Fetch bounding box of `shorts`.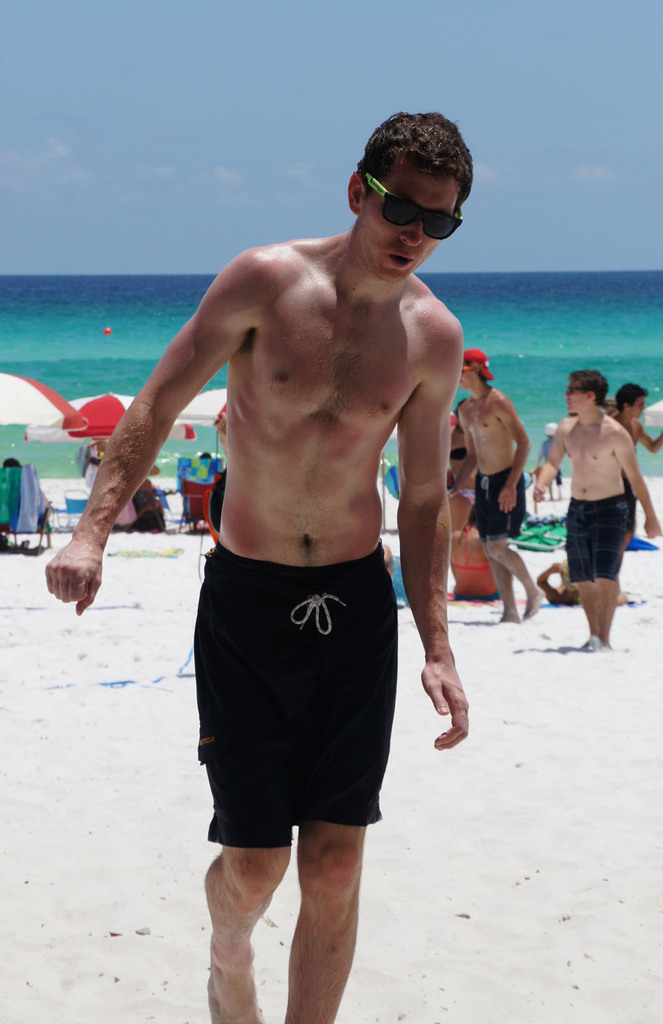
Bbox: locate(191, 541, 397, 852).
